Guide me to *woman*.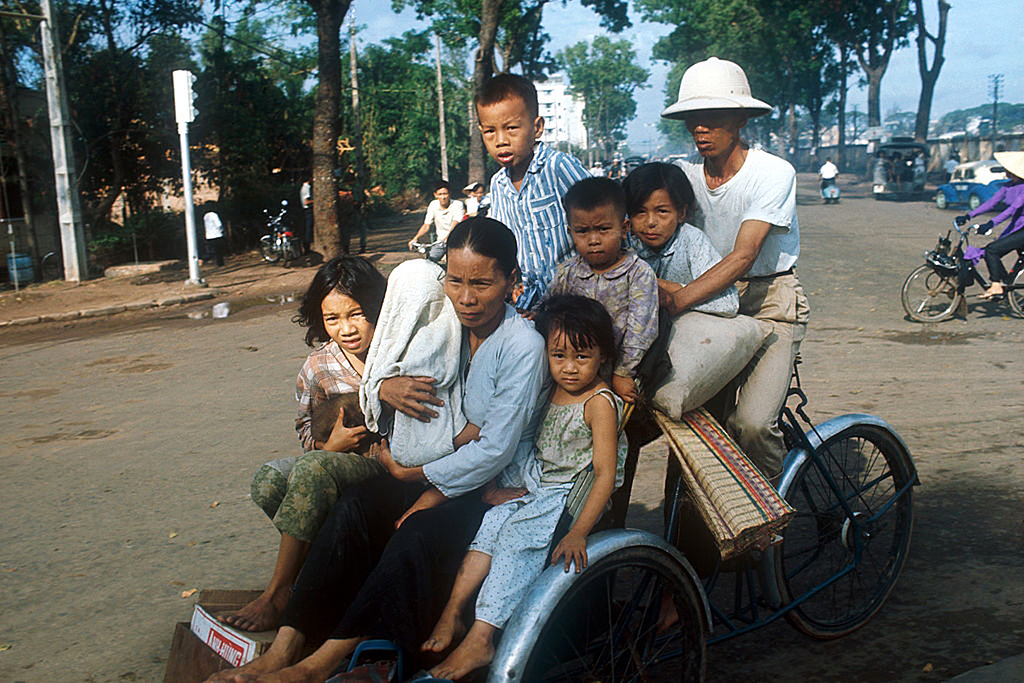
Guidance: [202,213,560,682].
